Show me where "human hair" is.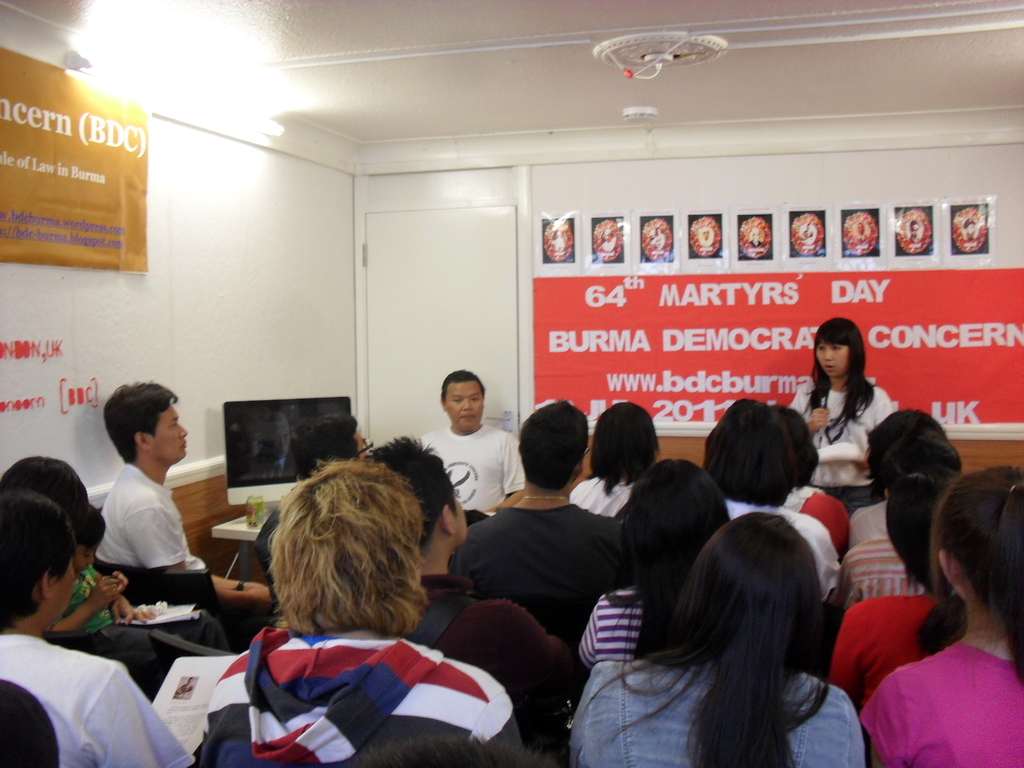
"human hair" is at Rect(800, 317, 878, 447).
